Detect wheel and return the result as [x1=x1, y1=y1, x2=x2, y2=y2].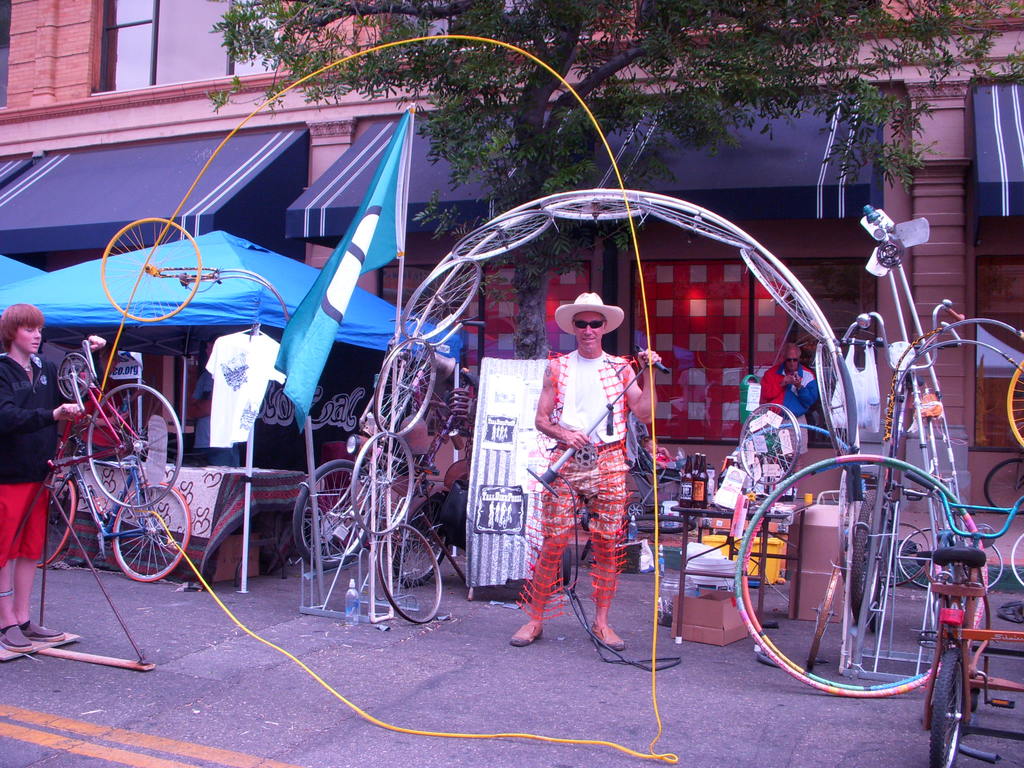
[x1=985, y1=457, x2=1023, y2=513].
